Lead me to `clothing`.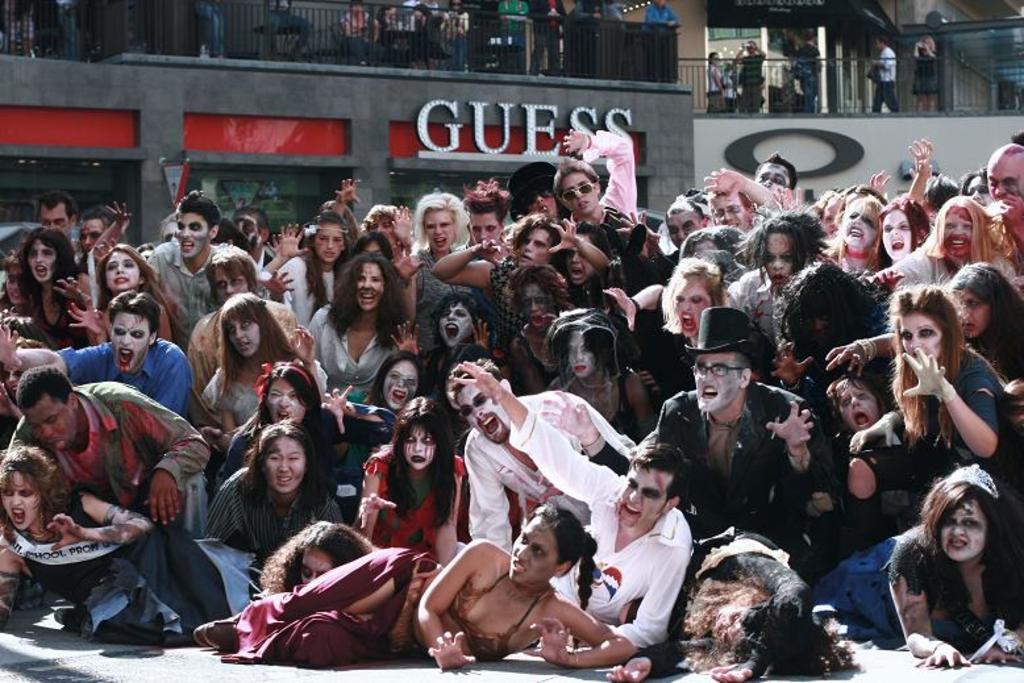
Lead to bbox(528, 0, 567, 78).
